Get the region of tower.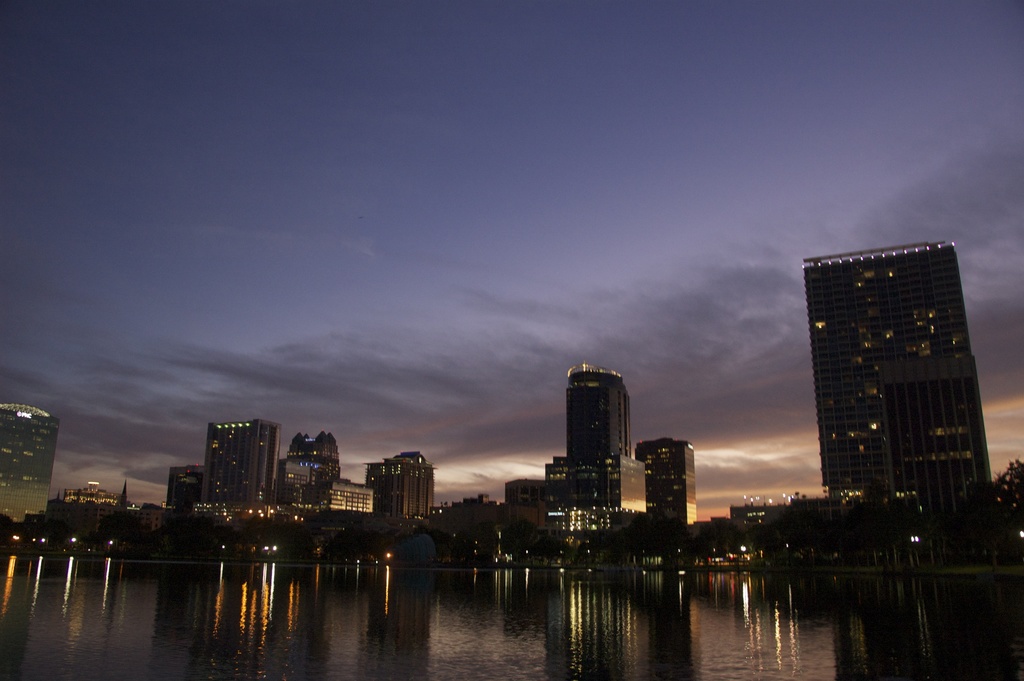
x1=813, y1=240, x2=1002, y2=502.
